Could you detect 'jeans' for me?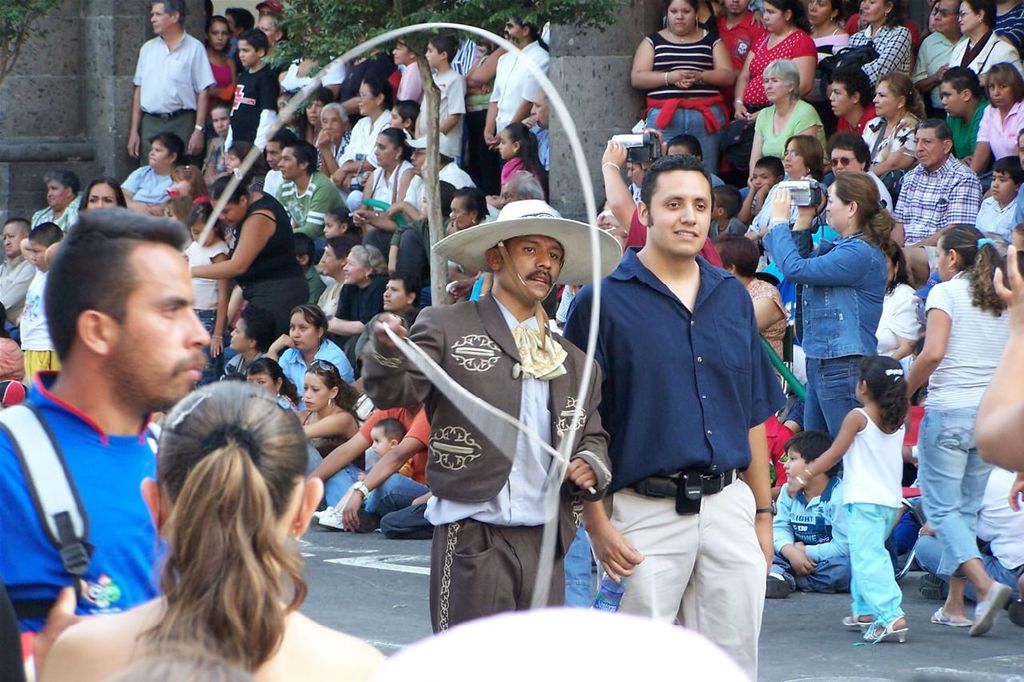
Detection result: rect(922, 419, 985, 583).
